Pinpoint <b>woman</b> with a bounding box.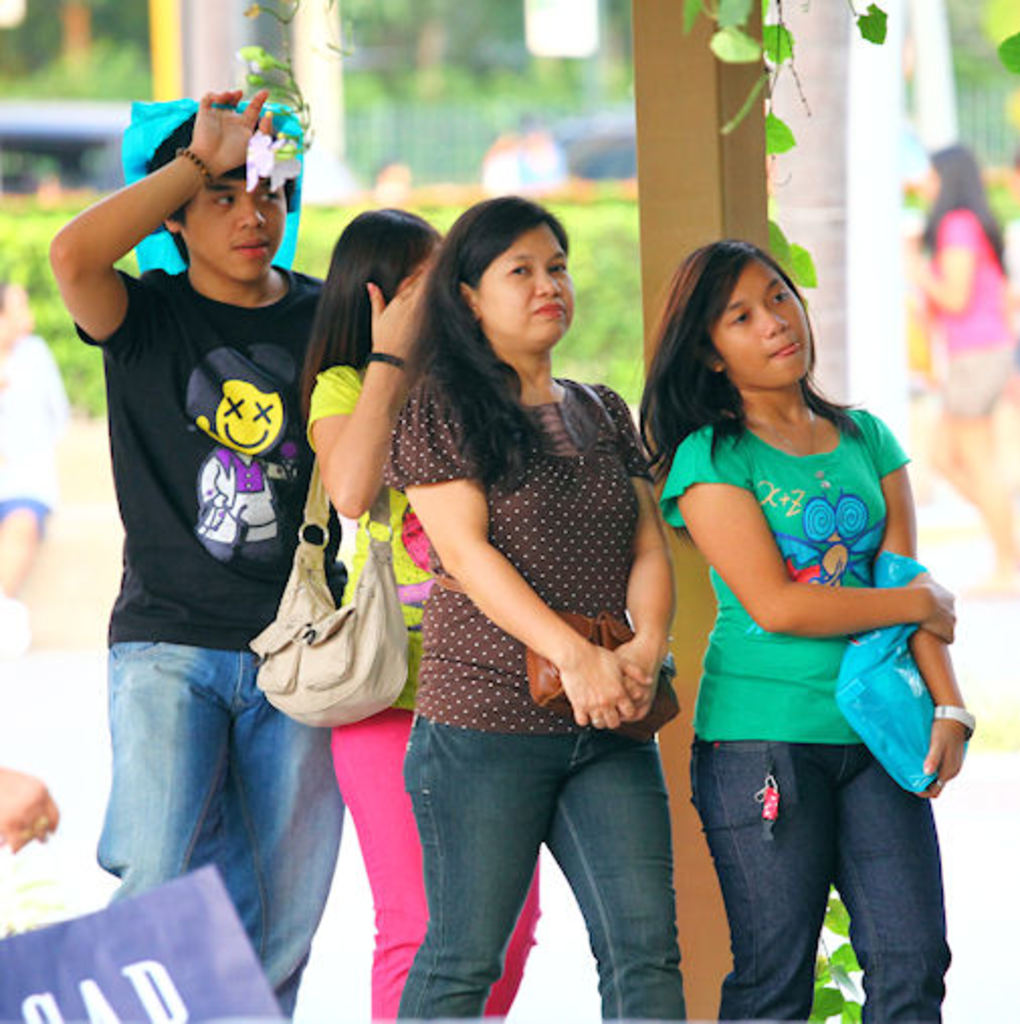
pyautogui.locateOnScreen(368, 192, 701, 1022).
